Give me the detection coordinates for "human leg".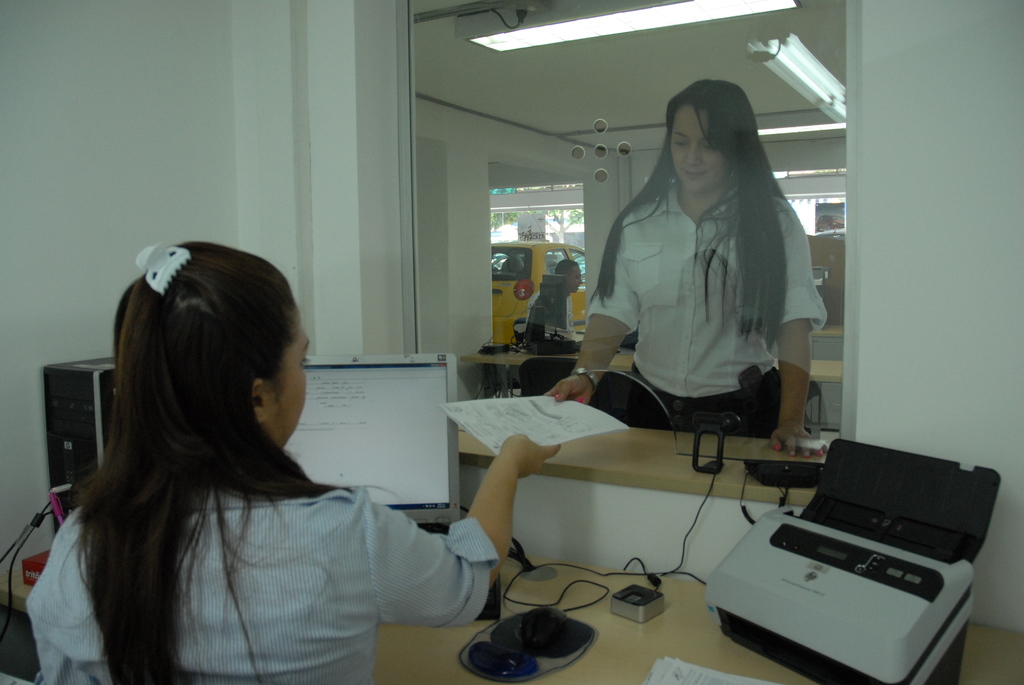
(x1=625, y1=350, x2=701, y2=436).
